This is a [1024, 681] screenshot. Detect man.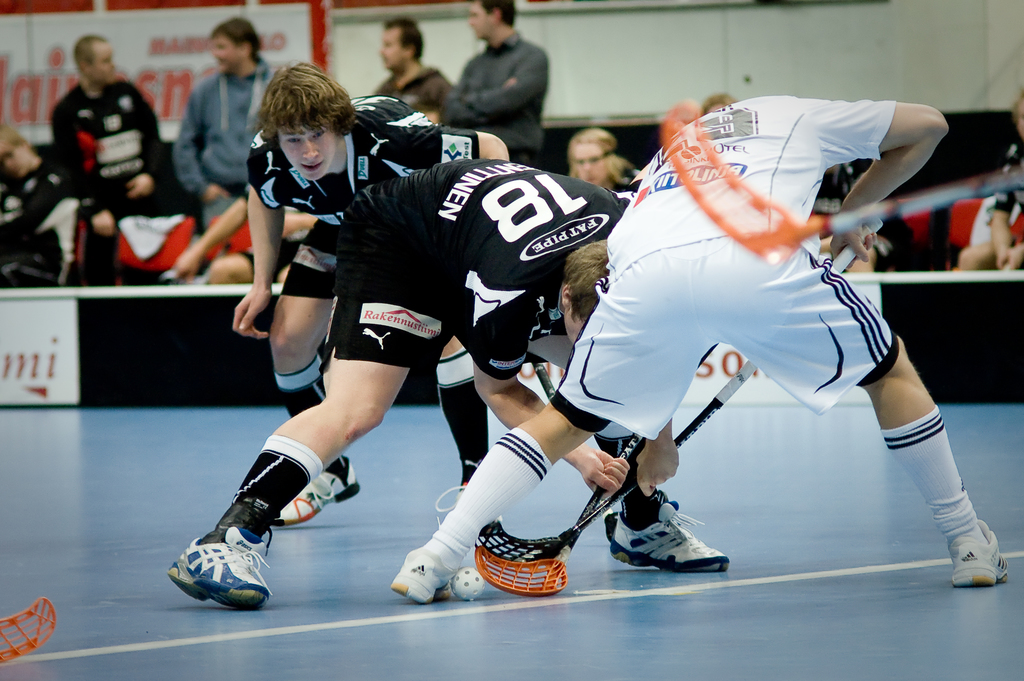
(x1=49, y1=35, x2=198, y2=287).
